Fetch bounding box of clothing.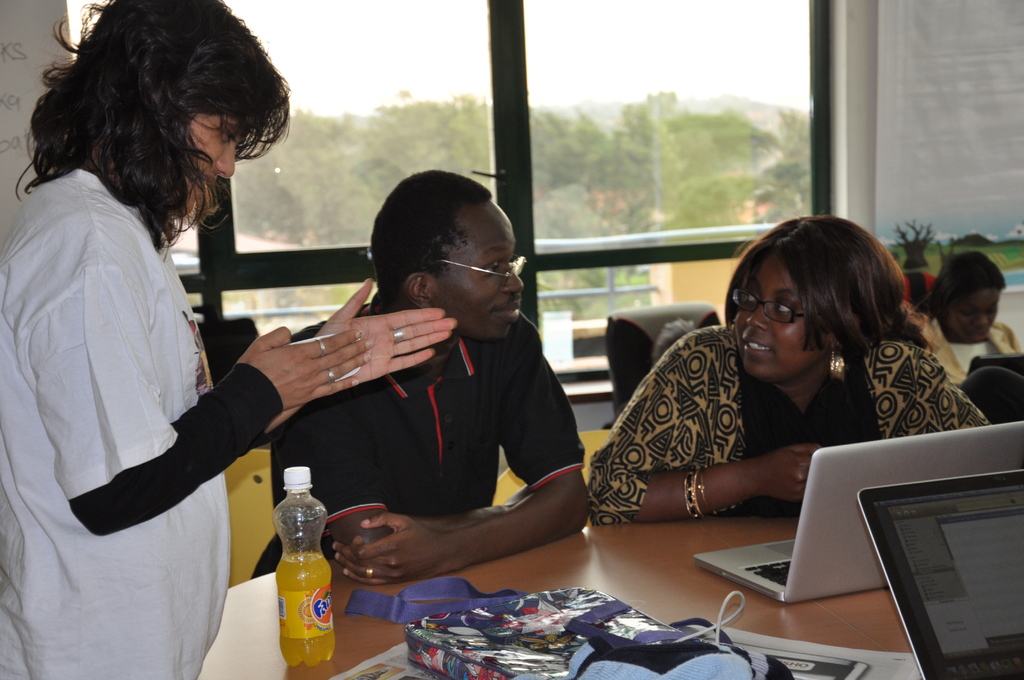
Bbox: box=[239, 284, 589, 569].
